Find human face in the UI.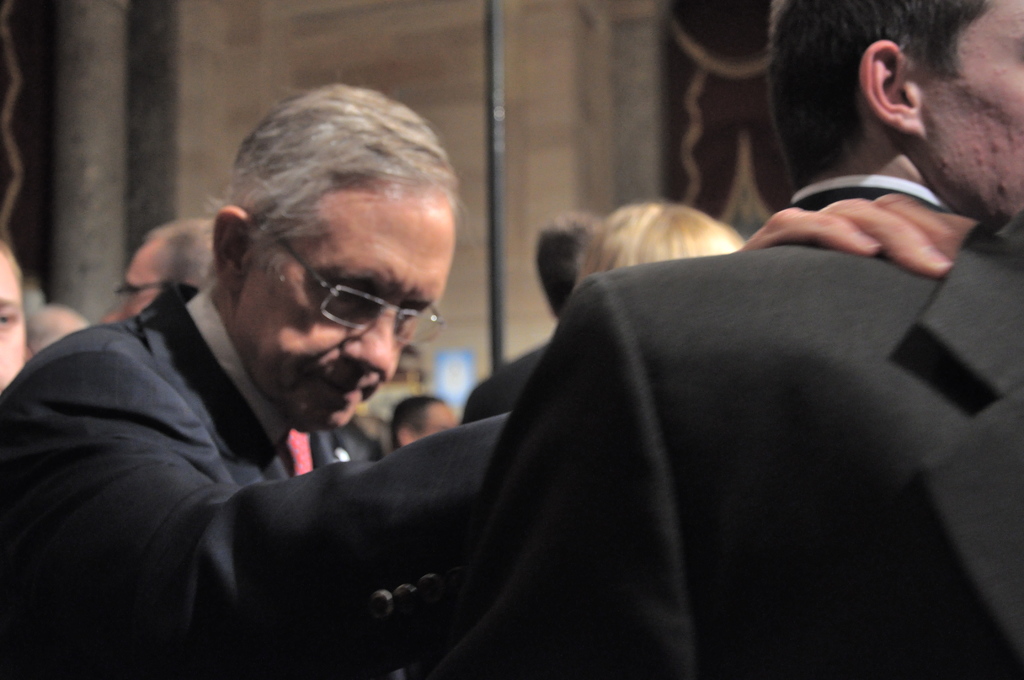
UI element at 110,238,163,319.
